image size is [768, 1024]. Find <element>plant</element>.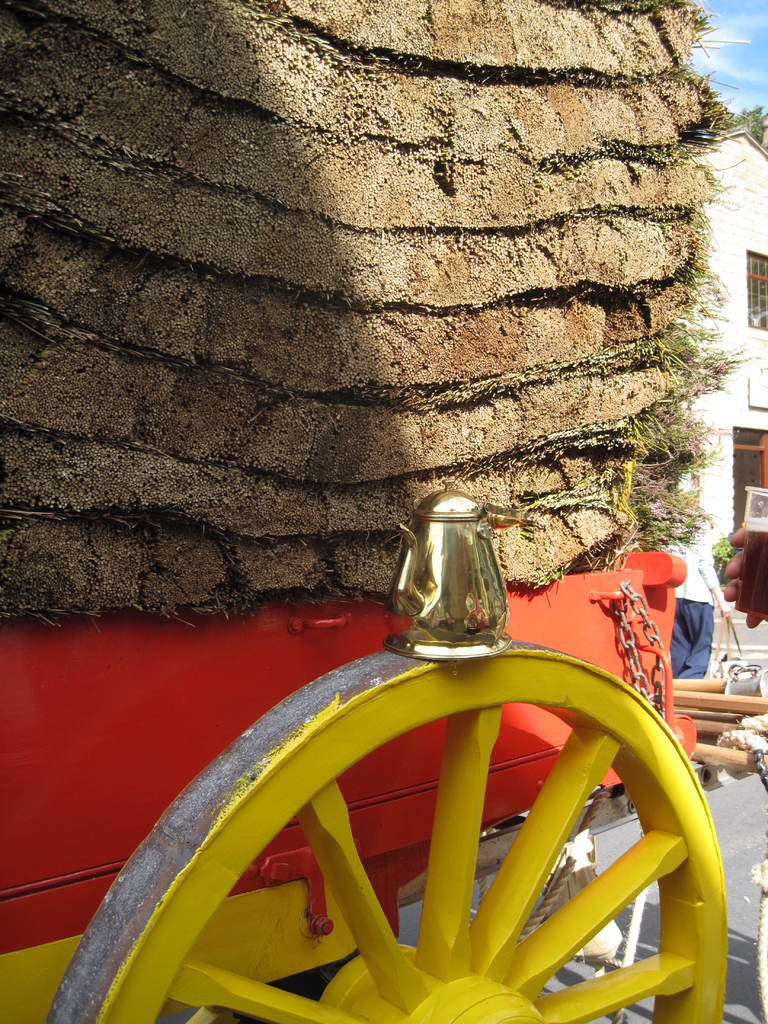
701, 527, 764, 595.
